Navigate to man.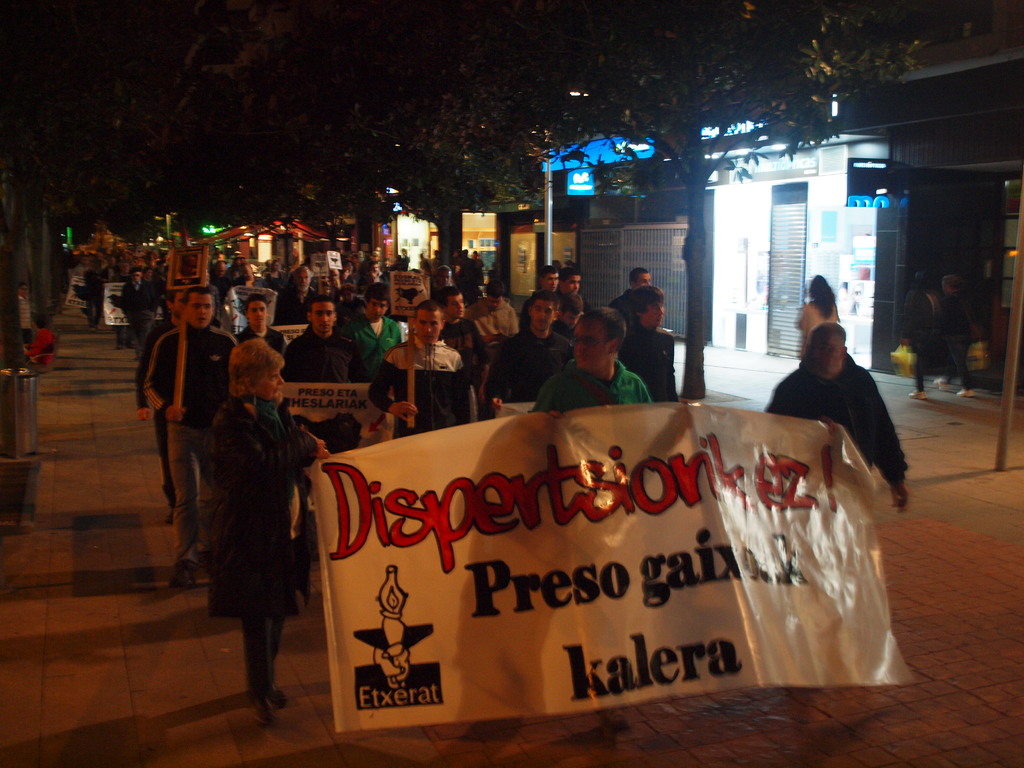
Navigation target: 532, 307, 650, 413.
